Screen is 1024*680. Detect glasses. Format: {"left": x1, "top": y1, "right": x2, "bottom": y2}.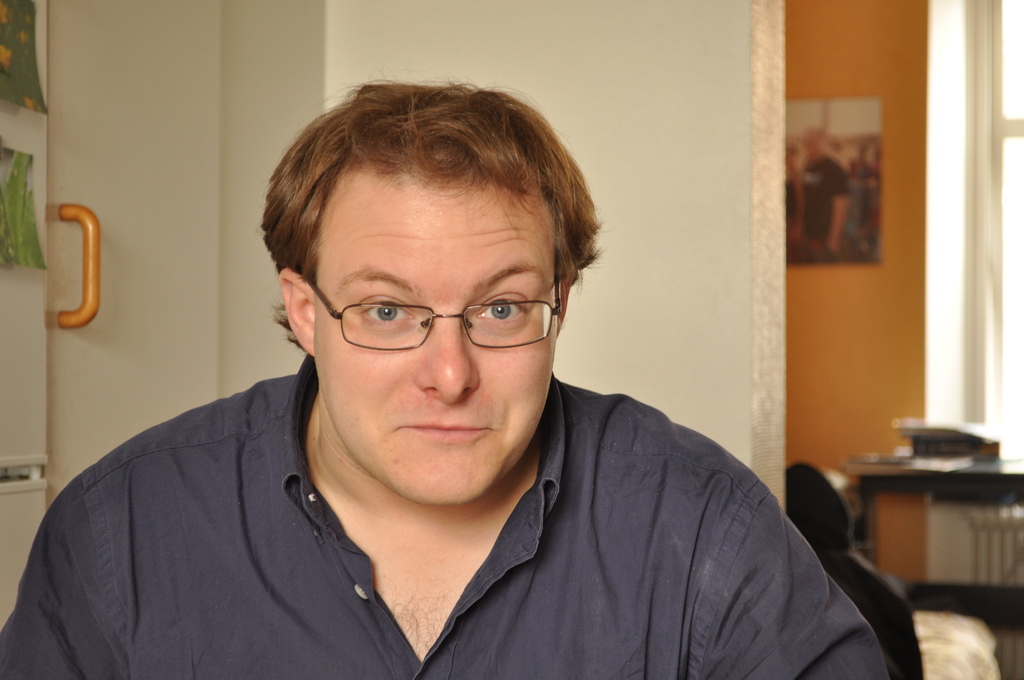
{"left": 292, "top": 275, "right": 568, "bottom": 360}.
